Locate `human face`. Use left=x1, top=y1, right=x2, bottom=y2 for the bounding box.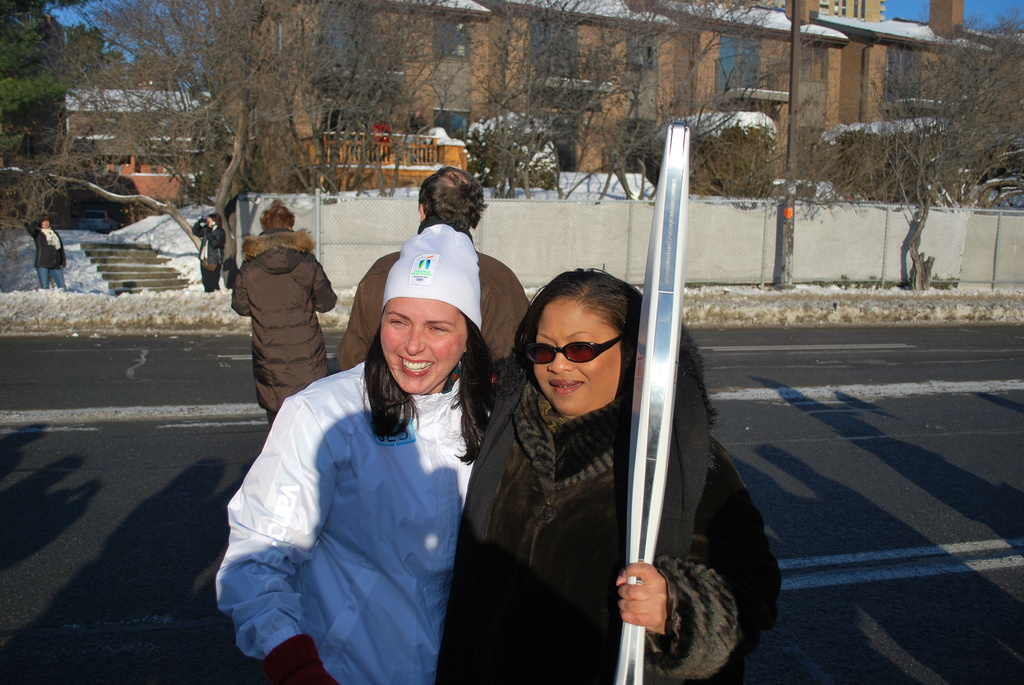
left=533, top=302, right=625, bottom=411.
